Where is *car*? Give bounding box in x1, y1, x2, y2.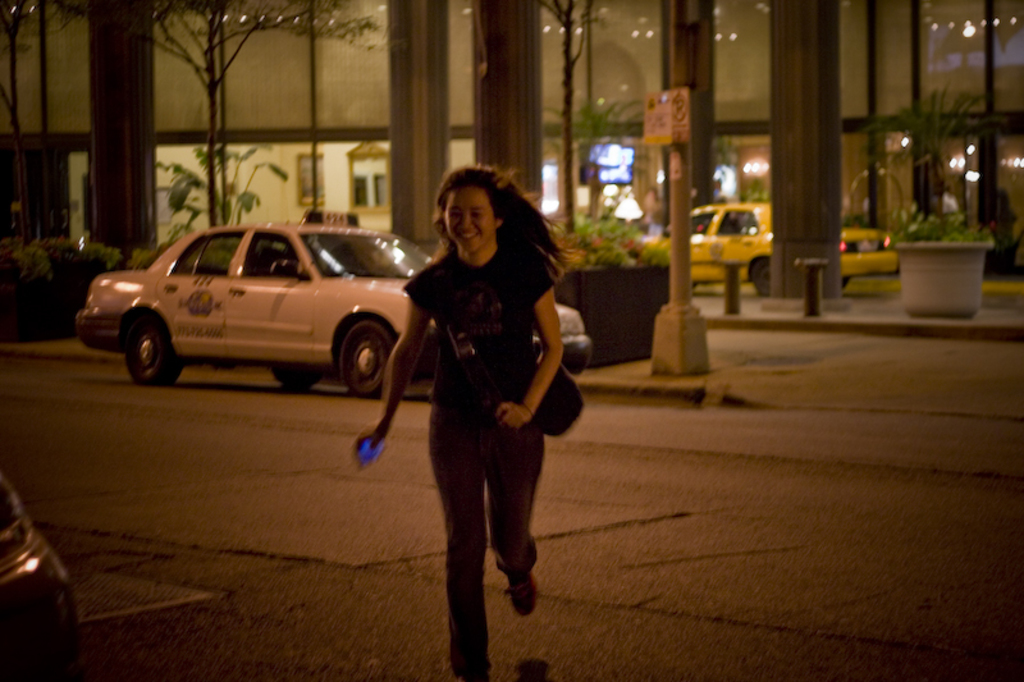
0, 464, 74, 681.
